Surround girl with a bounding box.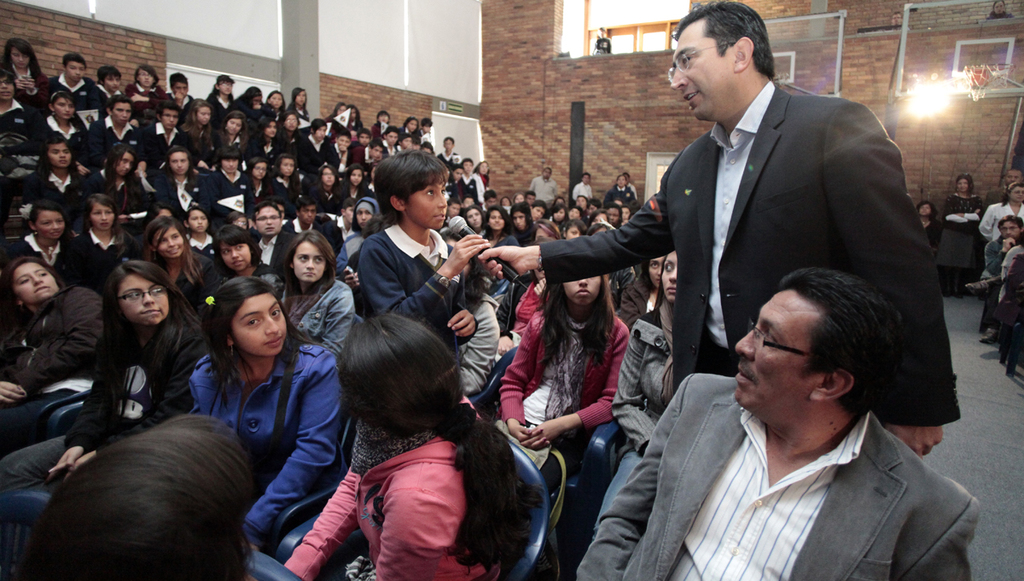
483,270,620,580.
